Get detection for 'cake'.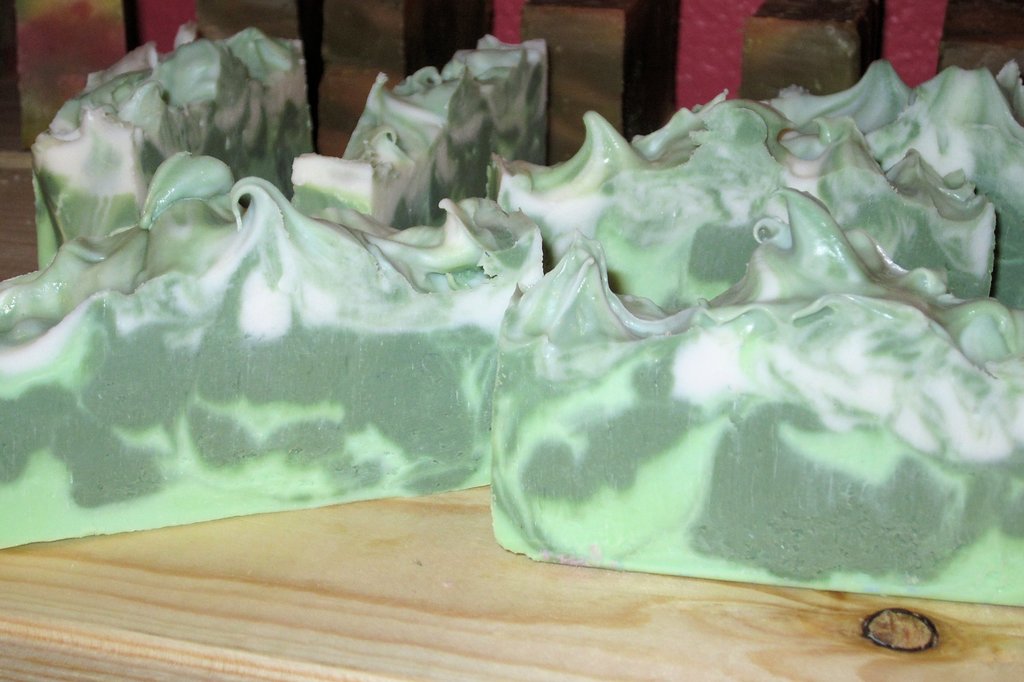
Detection: (left=772, top=65, right=1023, bottom=307).
